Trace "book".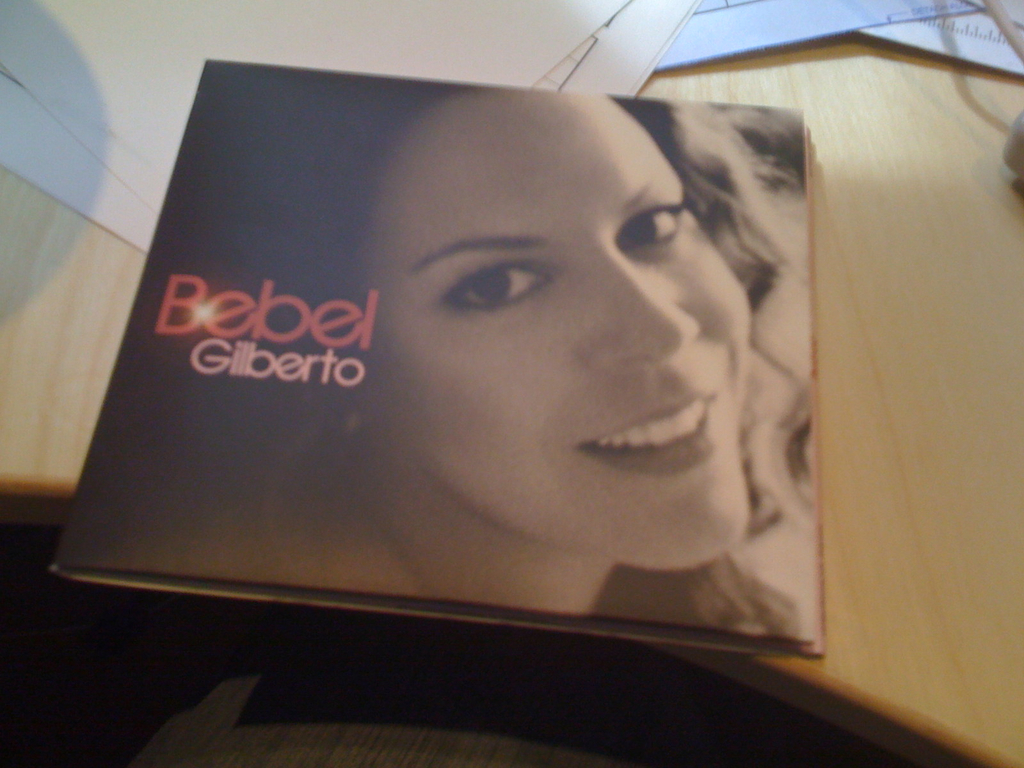
Traced to select_region(54, 58, 829, 662).
